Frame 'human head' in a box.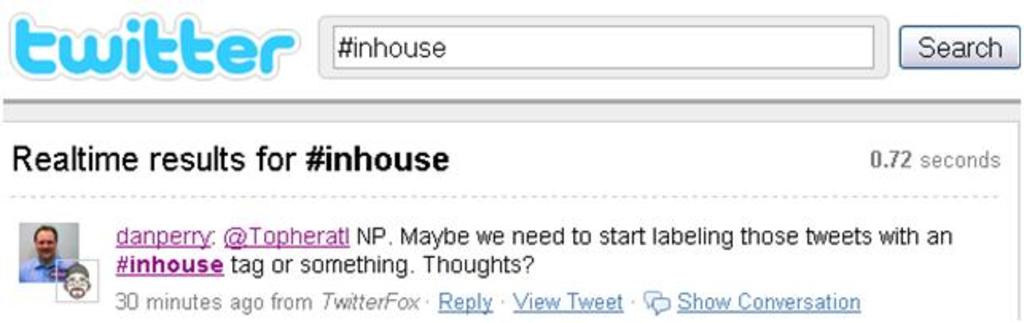
bbox=(62, 264, 89, 298).
